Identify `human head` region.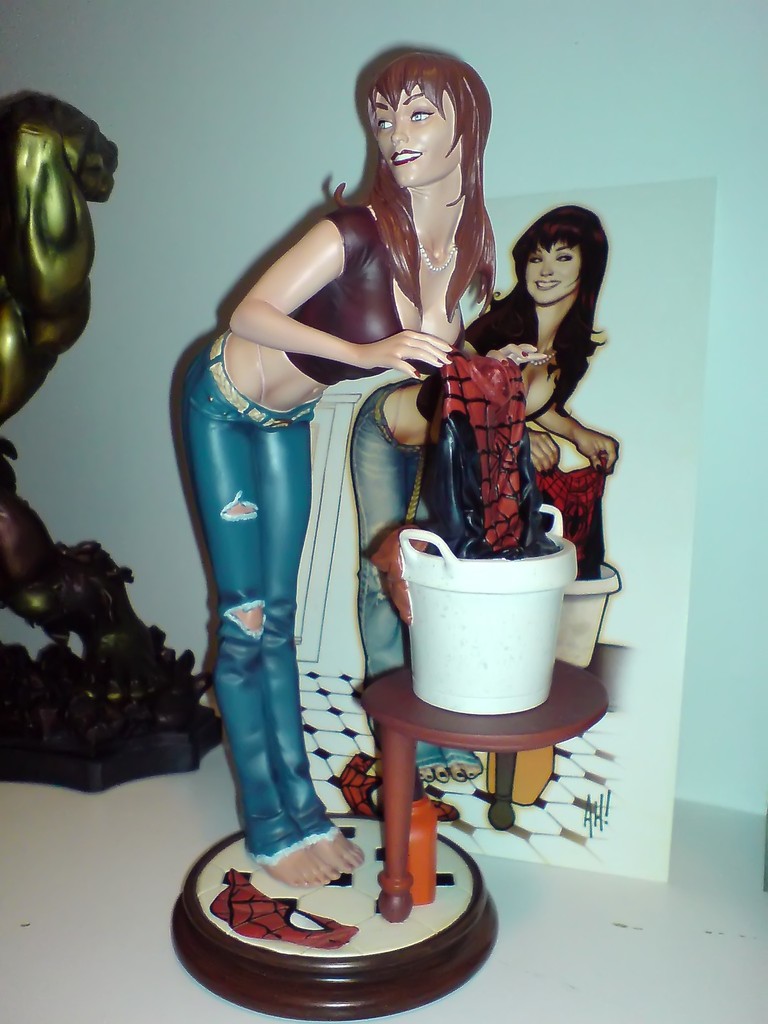
Region: crop(345, 43, 493, 204).
